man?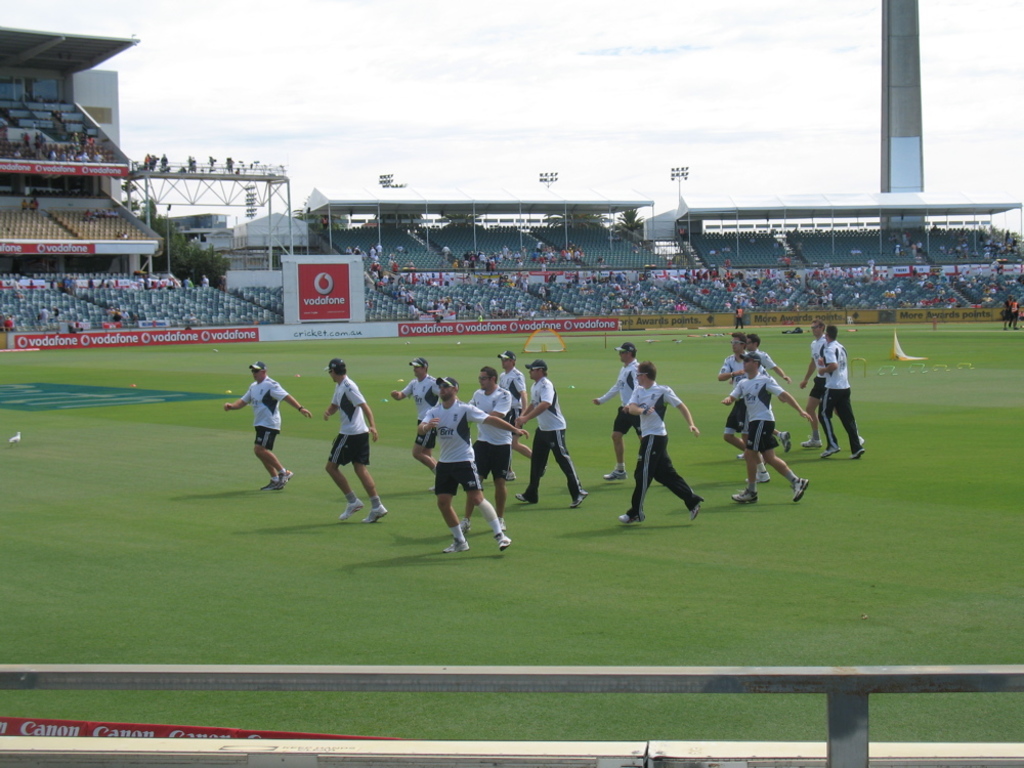
(613, 361, 698, 520)
